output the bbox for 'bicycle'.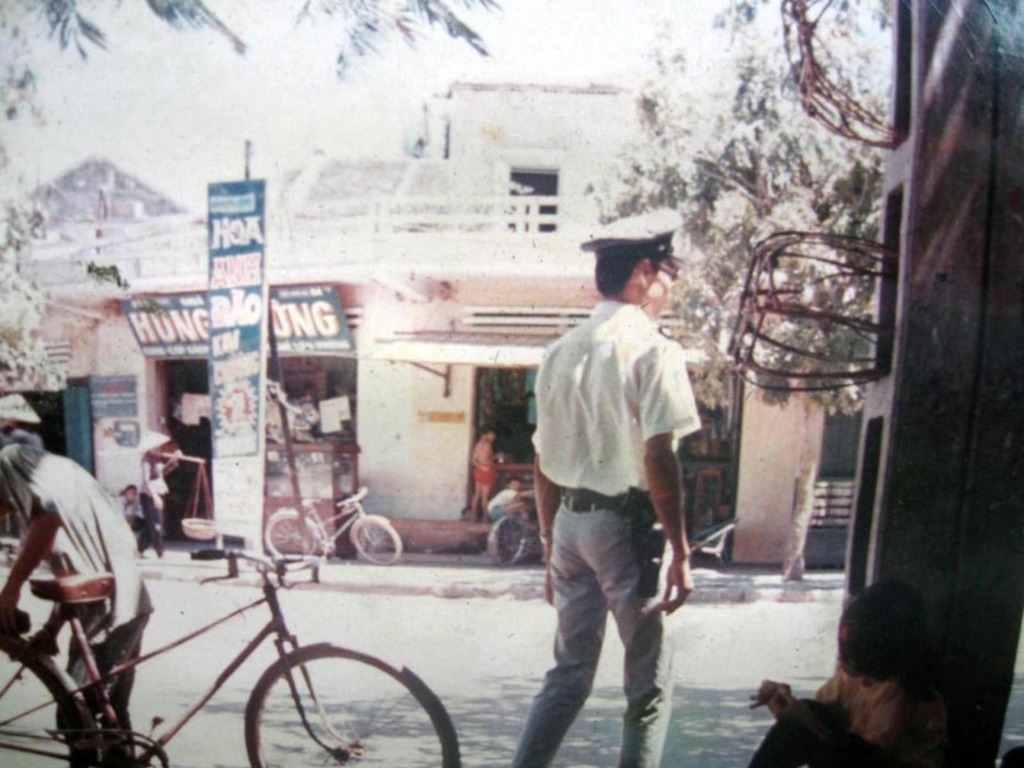
485:490:544:564.
